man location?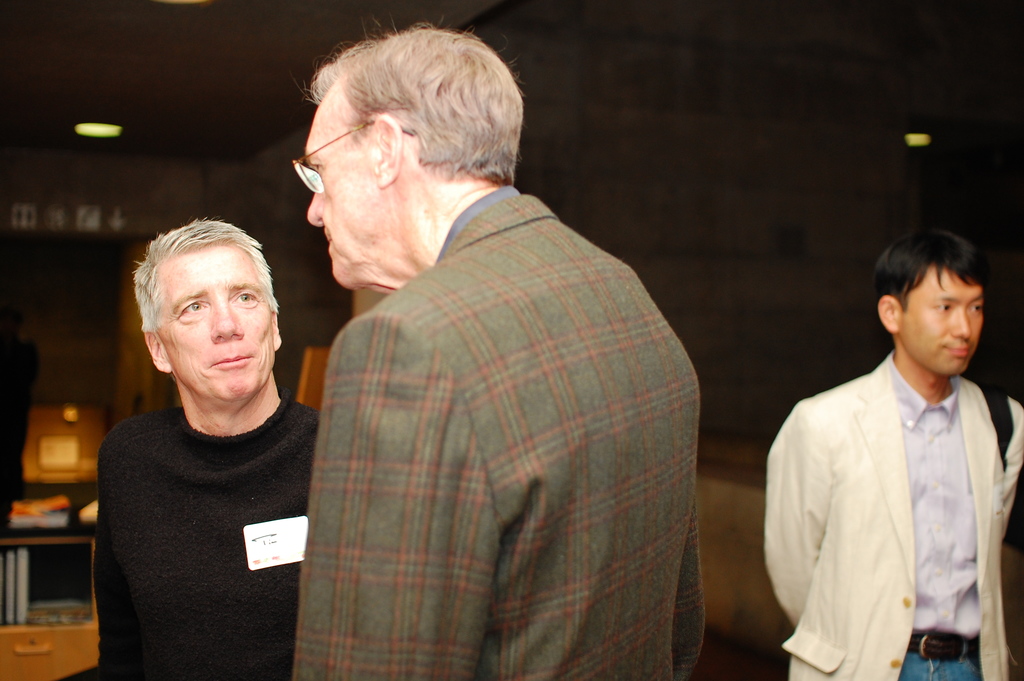
bbox=(301, 15, 707, 680)
